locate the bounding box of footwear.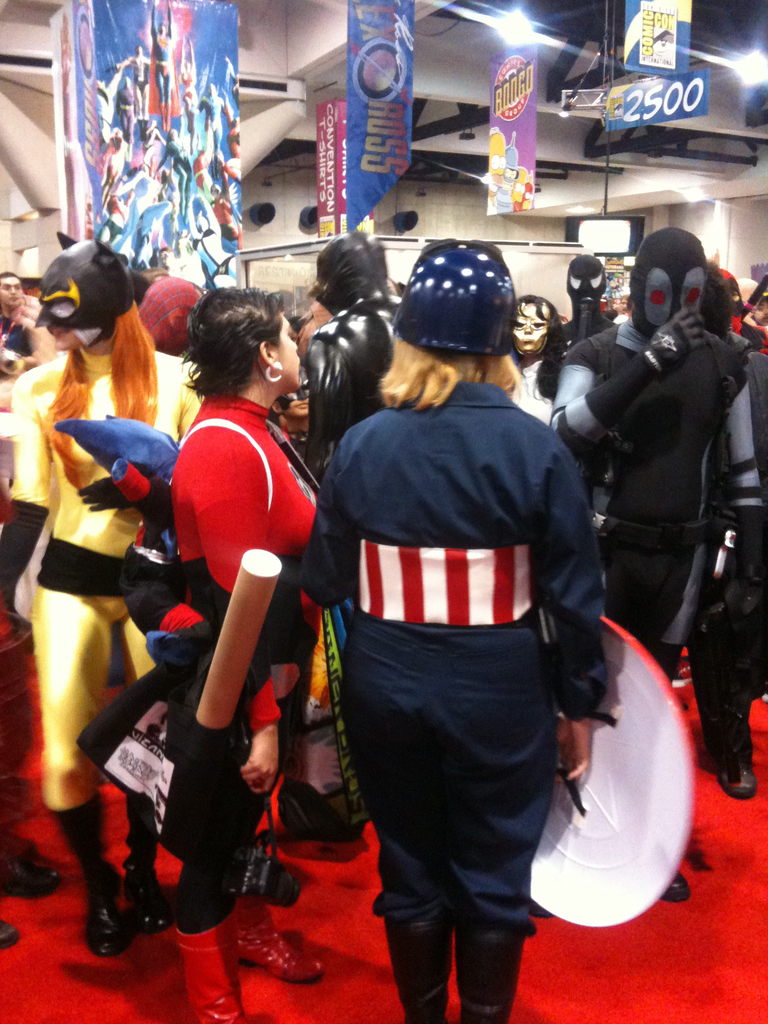
Bounding box: <region>232, 926, 327, 998</region>.
